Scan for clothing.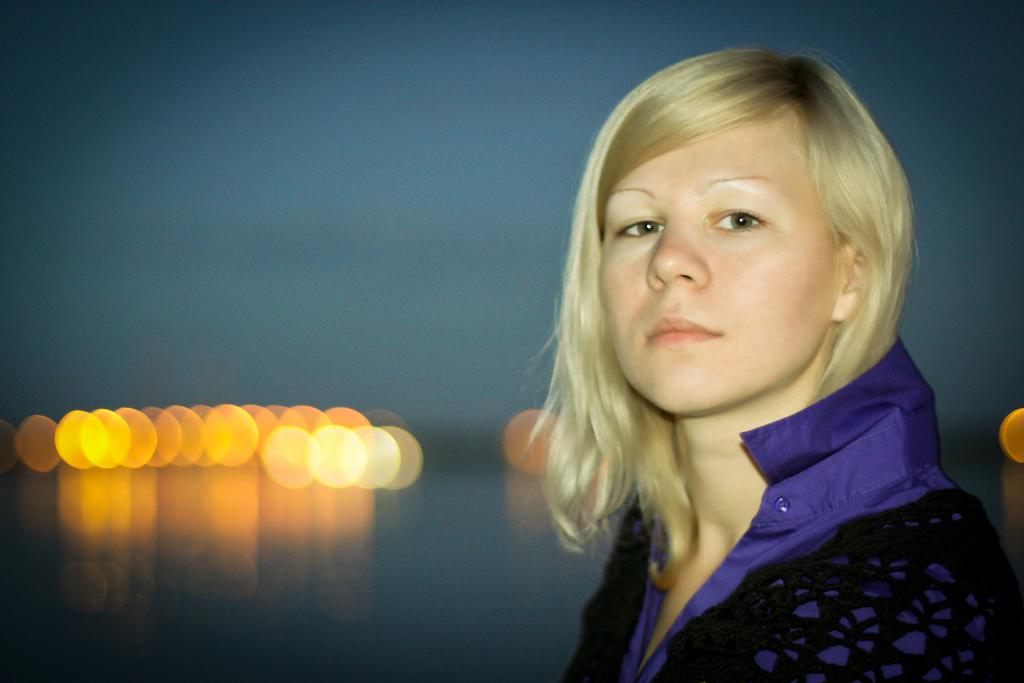
Scan result: crop(543, 311, 1021, 682).
